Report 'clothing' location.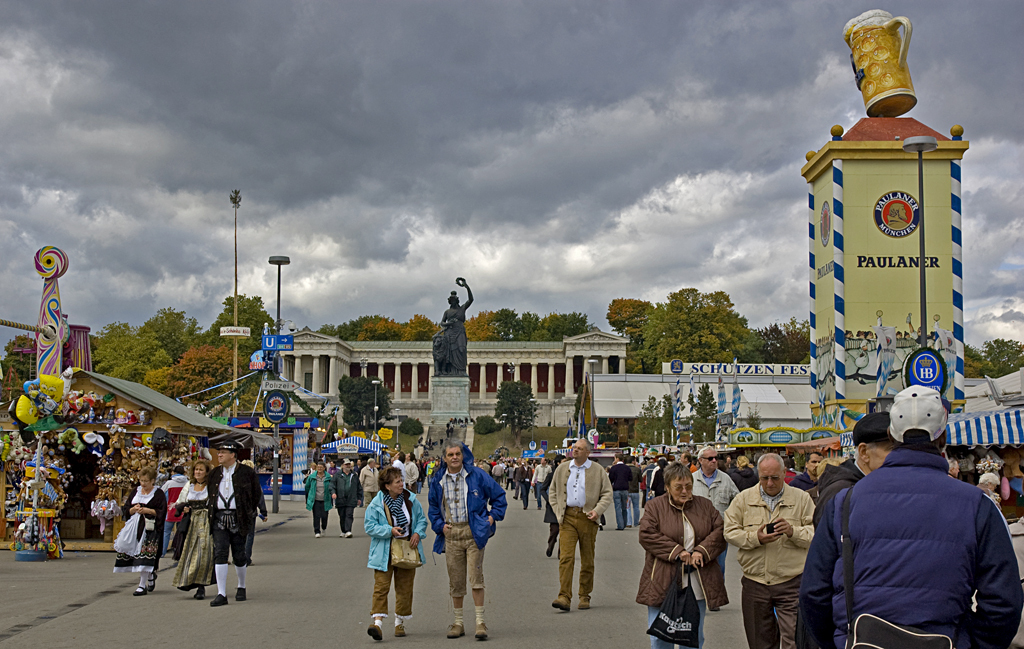
Report: <box>728,489,816,645</box>.
